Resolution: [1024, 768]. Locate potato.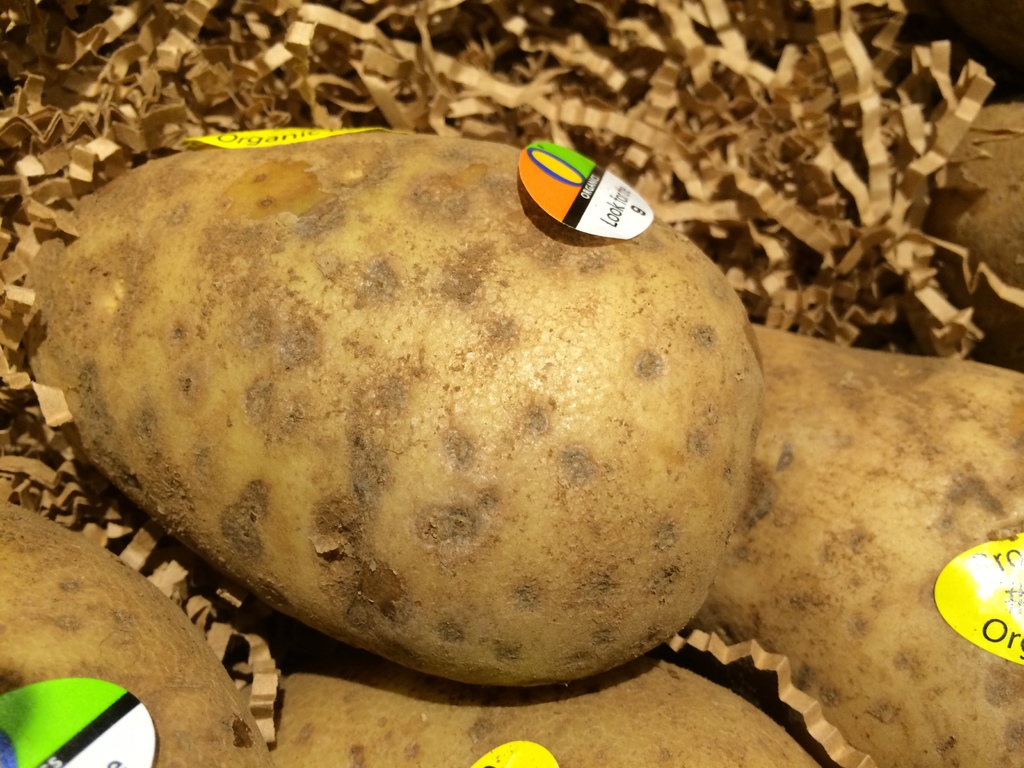
(left=24, top=124, right=765, bottom=685).
